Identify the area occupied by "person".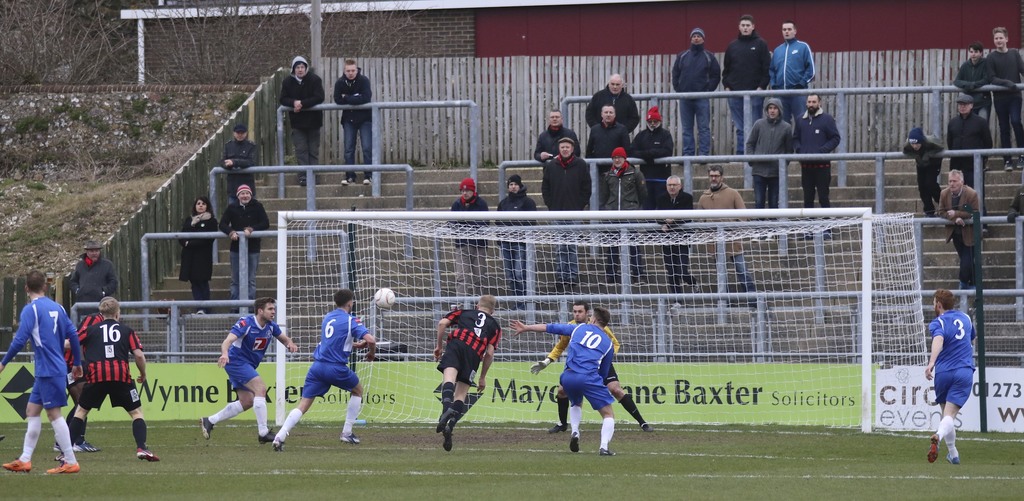
Area: 216 185 269 315.
